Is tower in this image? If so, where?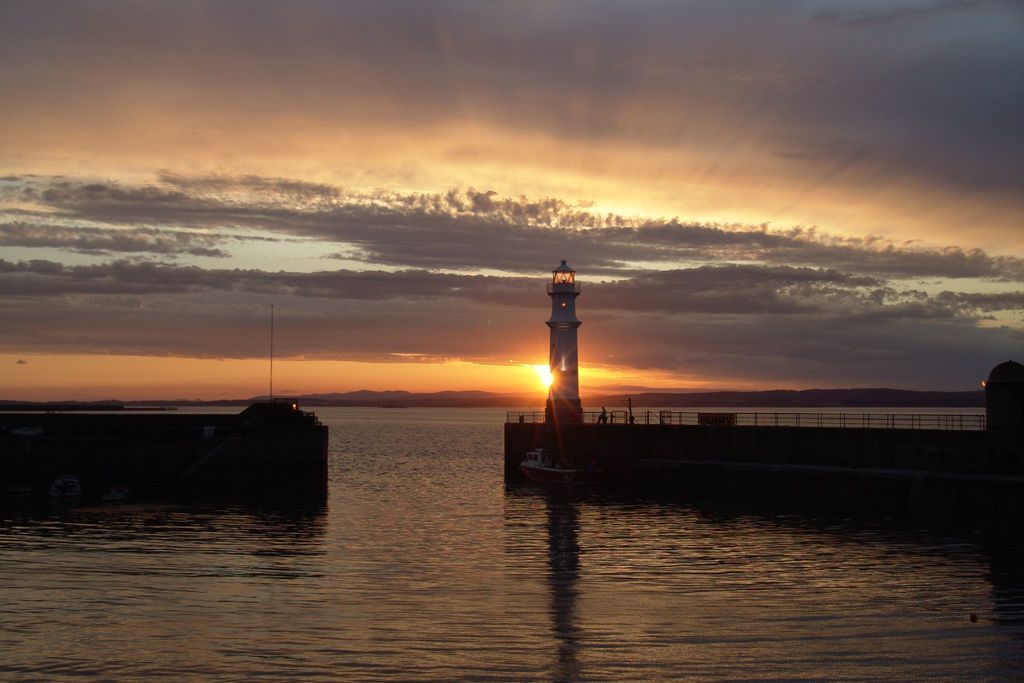
Yes, at box(536, 265, 605, 405).
